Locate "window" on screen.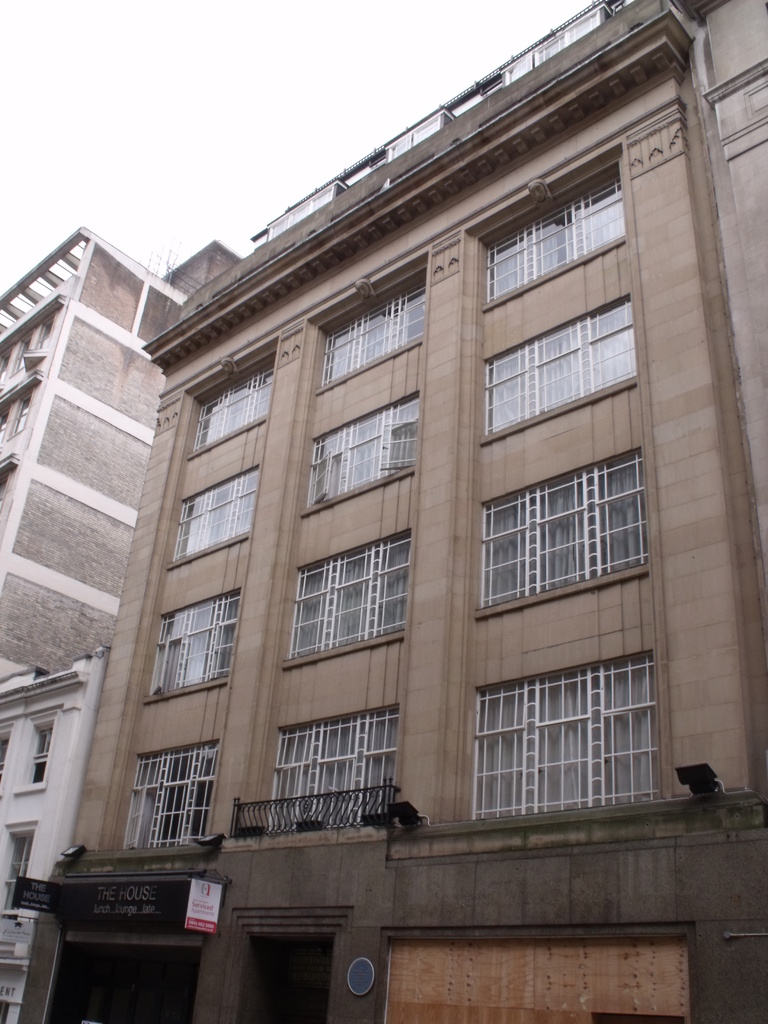
On screen at 467:644:660:817.
